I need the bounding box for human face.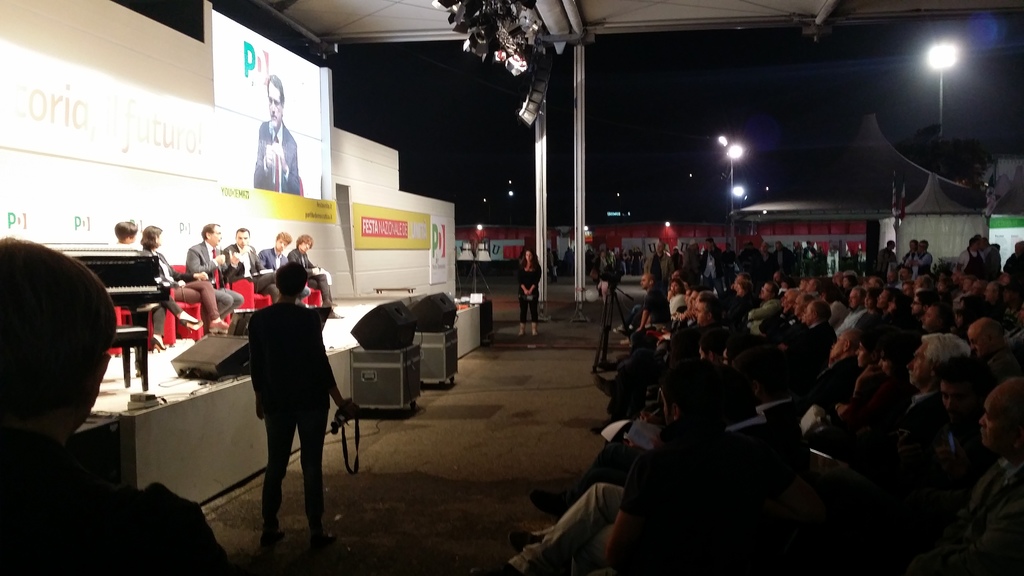
Here it is: {"x1": 696, "y1": 303, "x2": 707, "y2": 325}.
